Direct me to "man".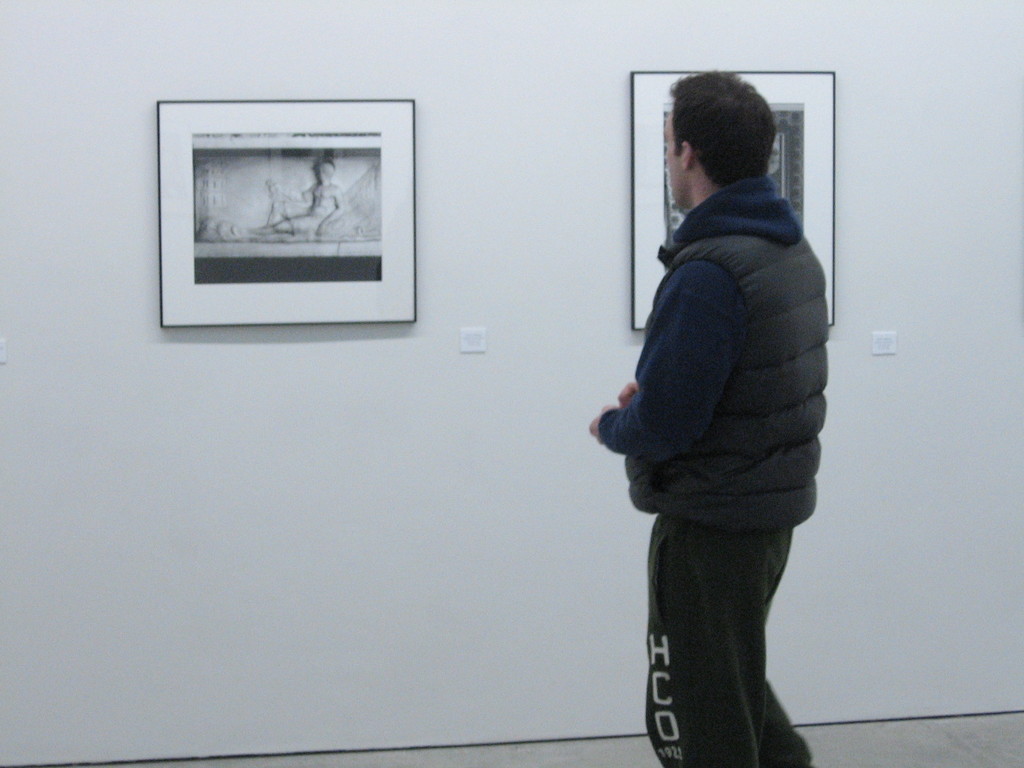
Direction: left=588, top=67, right=816, bottom=767.
